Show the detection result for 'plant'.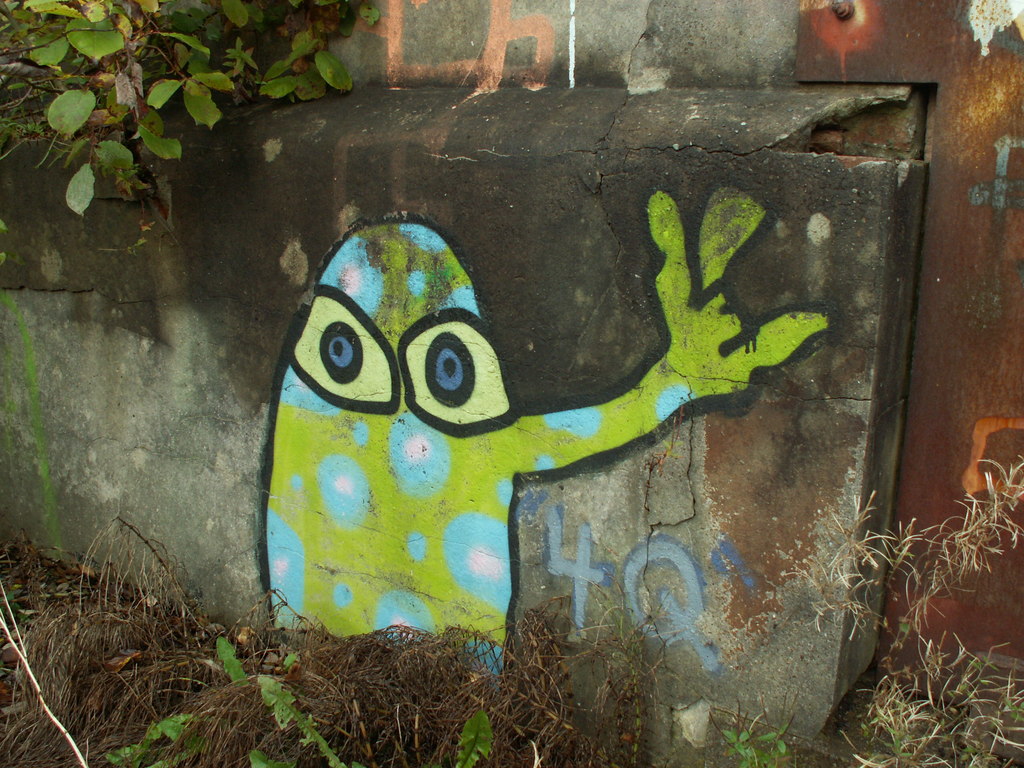
[x1=782, y1=457, x2=1023, y2=767].
